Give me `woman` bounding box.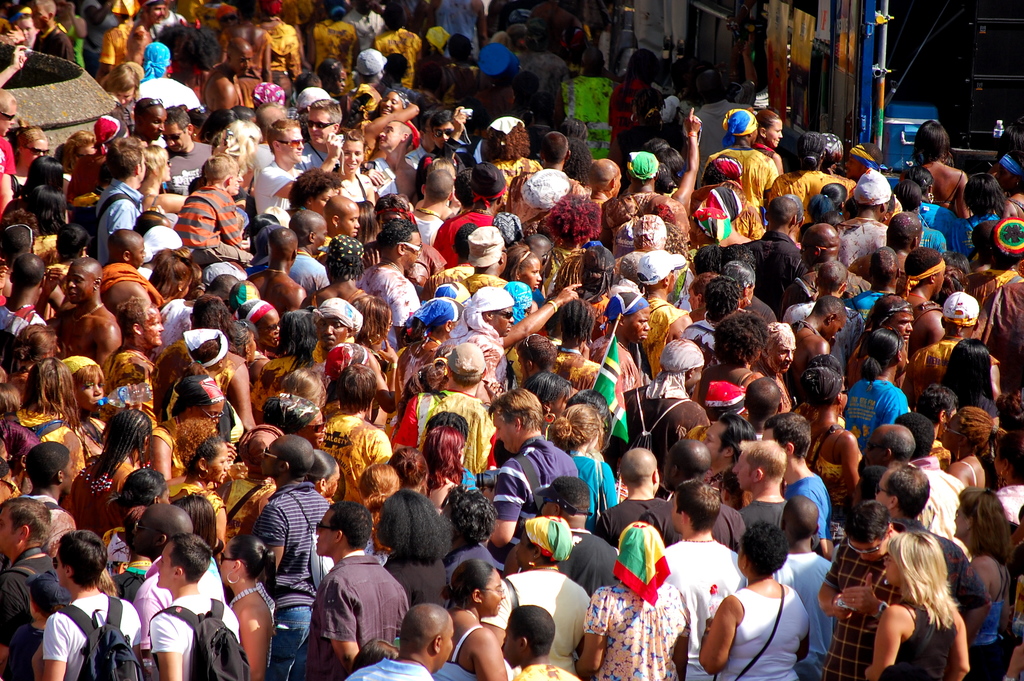
(x1=65, y1=353, x2=111, y2=461).
